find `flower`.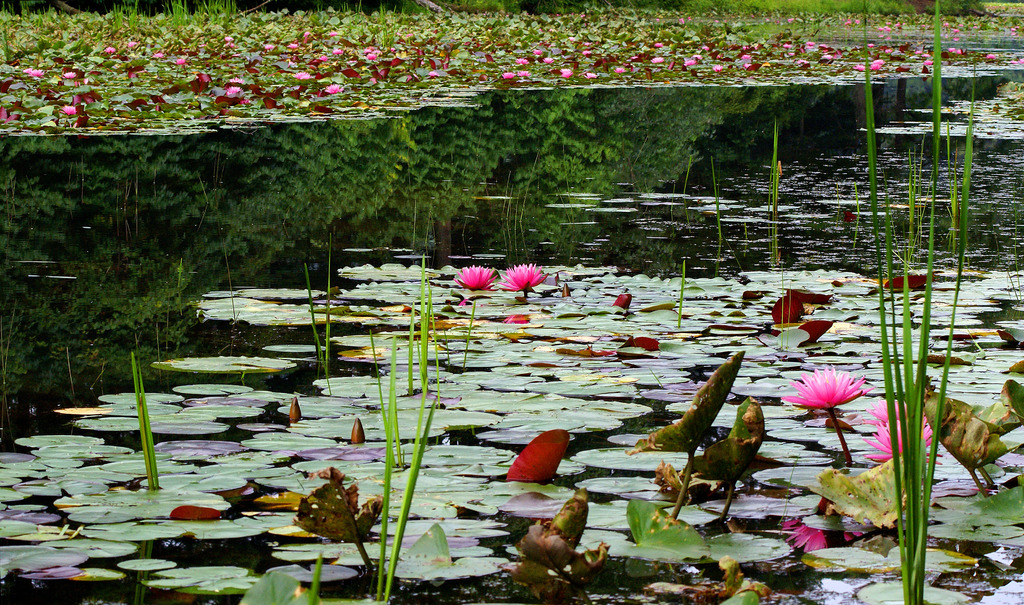
rect(867, 418, 942, 463).
